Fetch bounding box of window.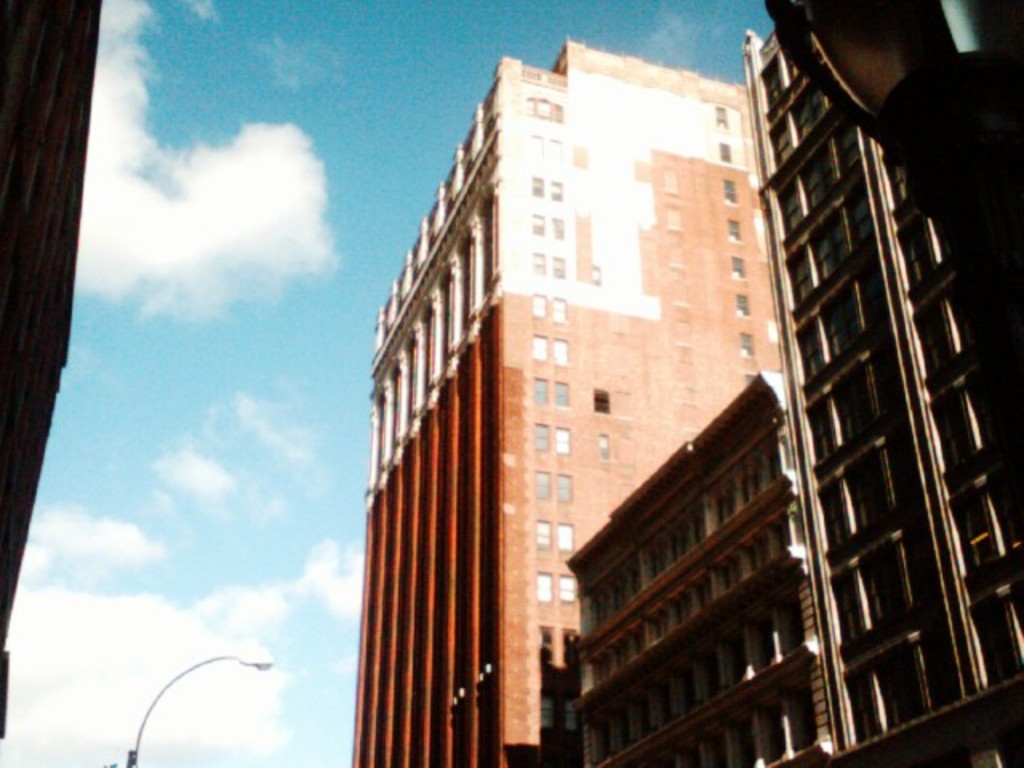
Bbox: crop(558, 427, 570, 456).
